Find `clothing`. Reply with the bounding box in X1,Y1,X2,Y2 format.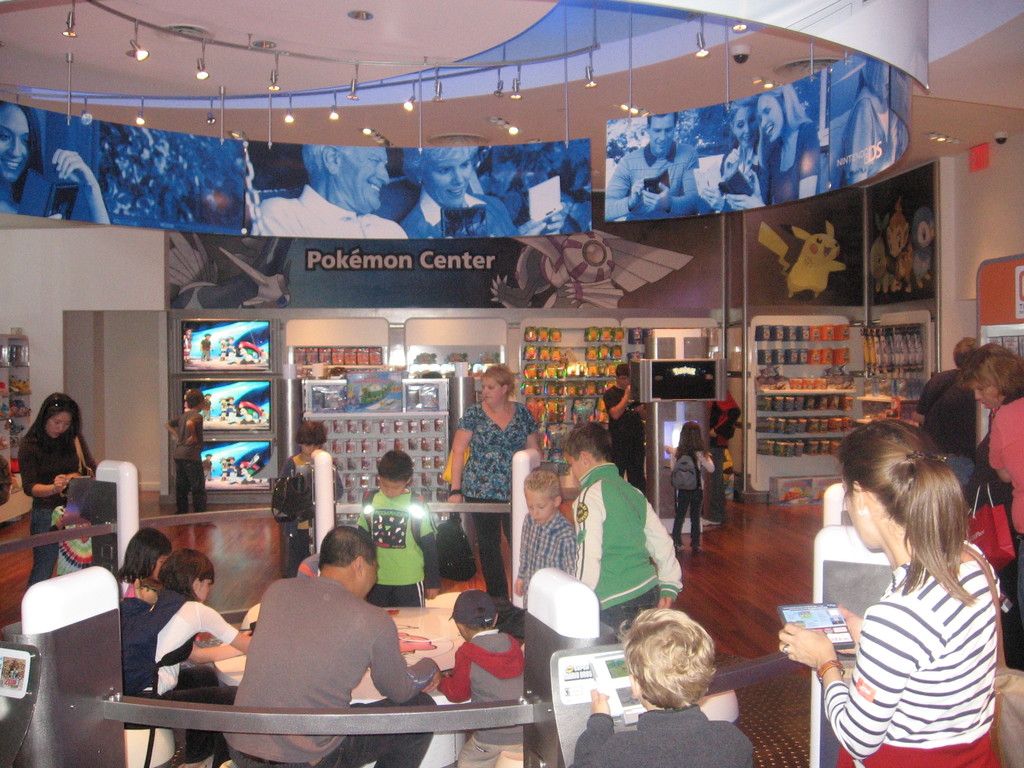
915,368,977,462.
